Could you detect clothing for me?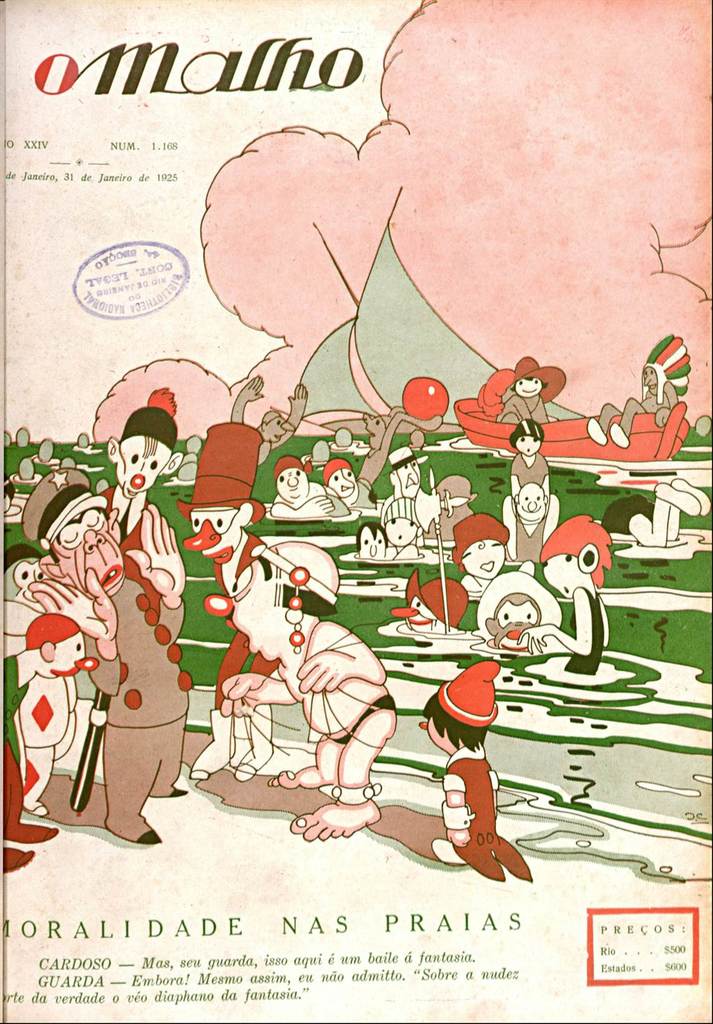
Detection result: {"left": 507, "top": 509, "right": 545, "bottom": 561}.
